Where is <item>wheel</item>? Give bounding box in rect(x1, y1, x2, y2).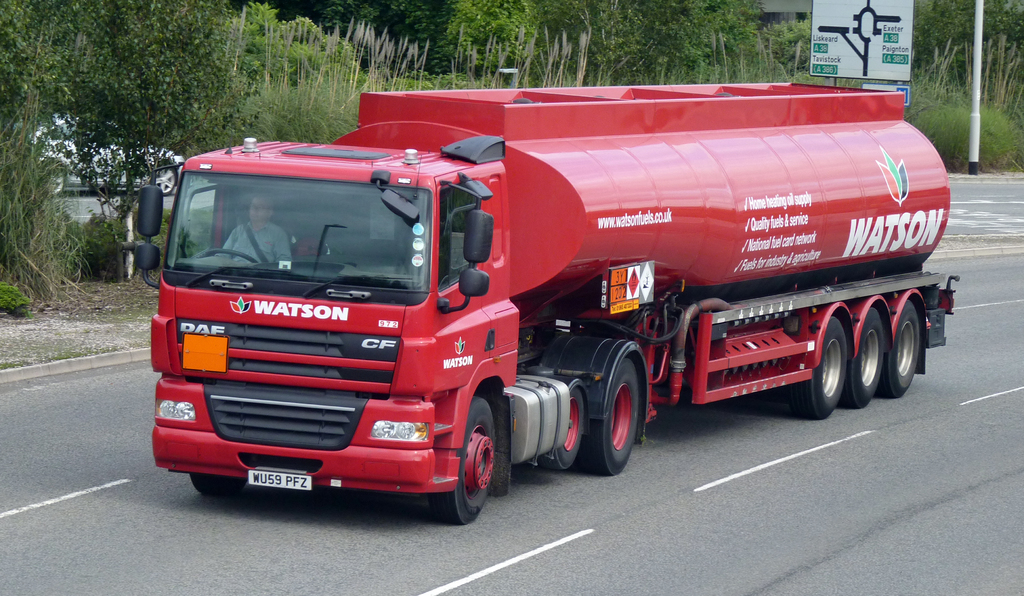
rect(842, 308, 886, 409).
